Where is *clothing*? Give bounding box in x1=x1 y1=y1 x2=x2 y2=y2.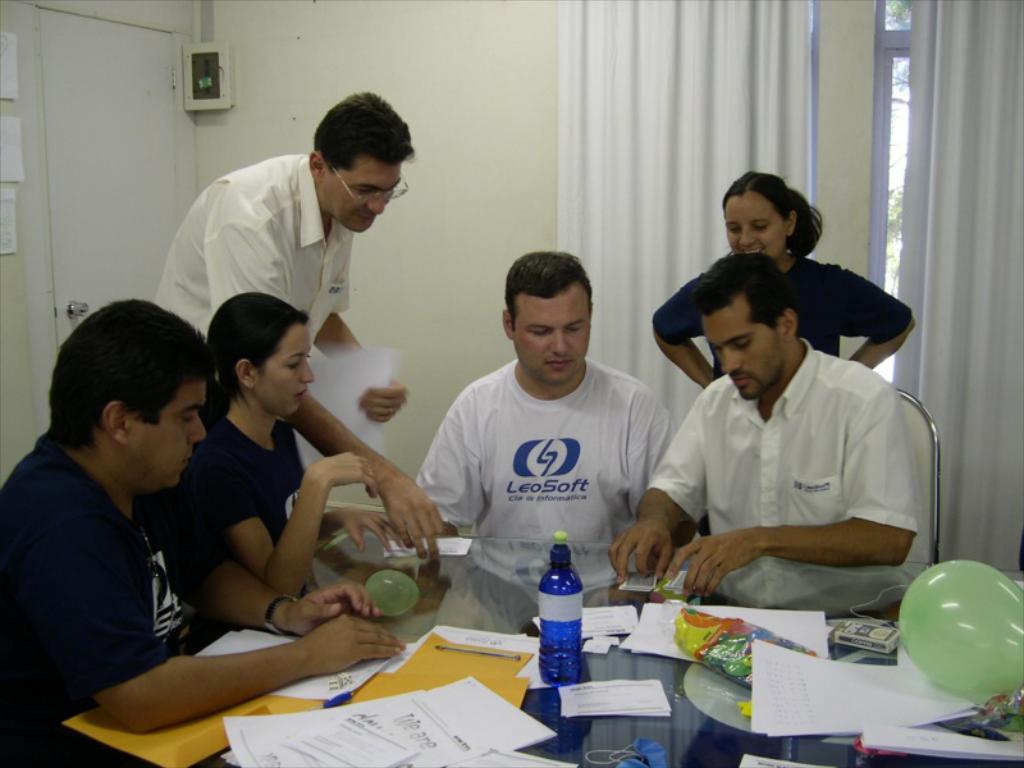
x1=147 y1=388 x2=297 y2=623.
